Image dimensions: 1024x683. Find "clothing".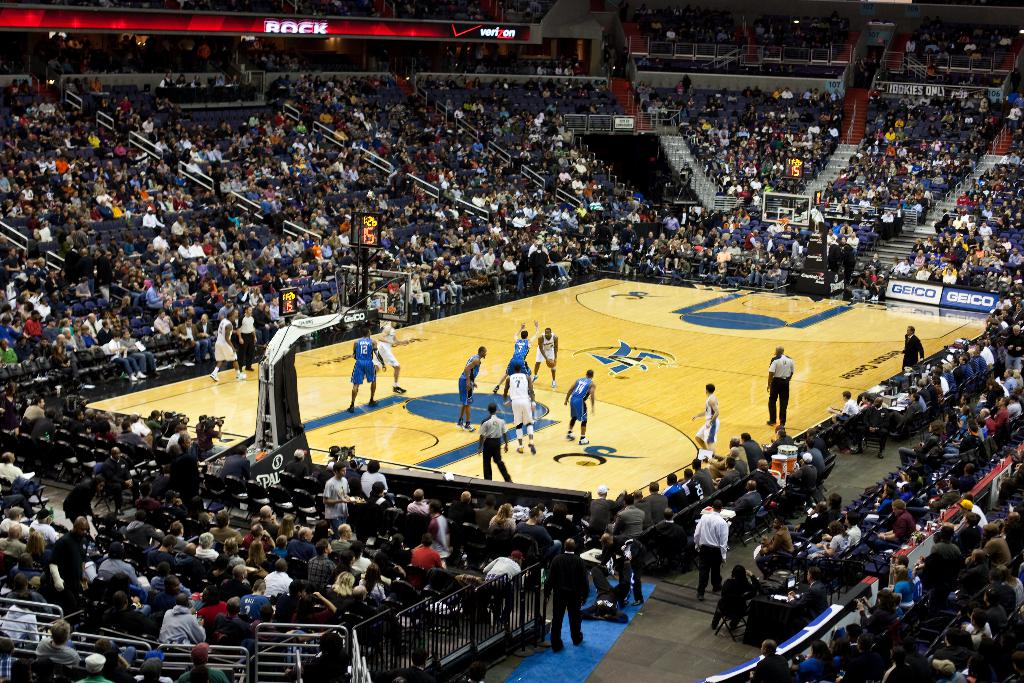
(left=768, top=350, right=790, bottom=421).
